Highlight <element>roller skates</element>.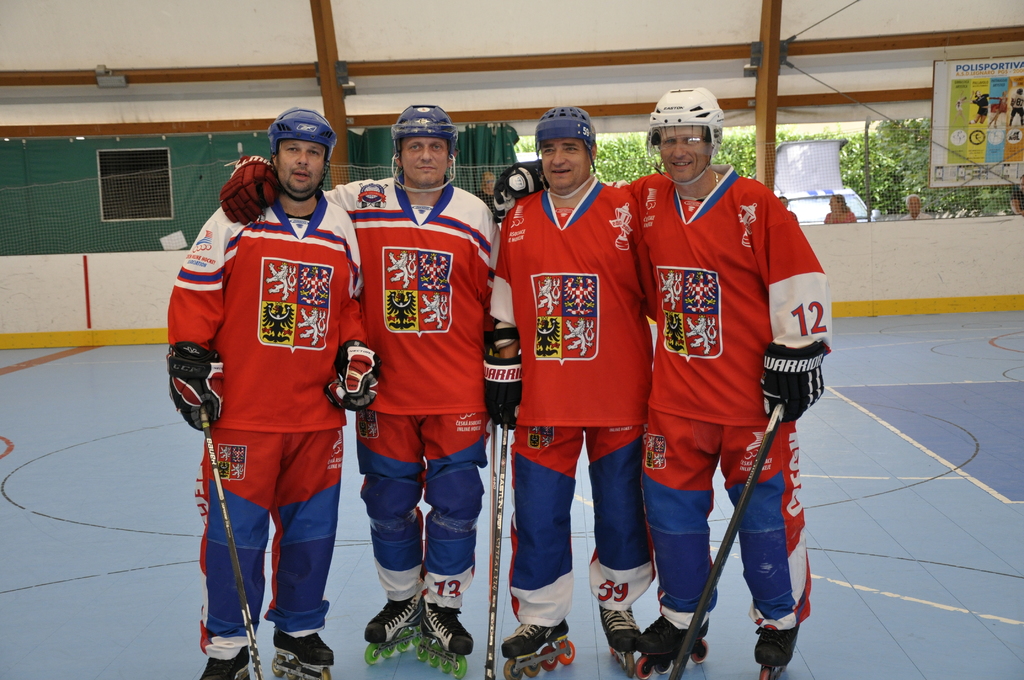
Highlighted region: BBox(597, 604, 642, 677).
